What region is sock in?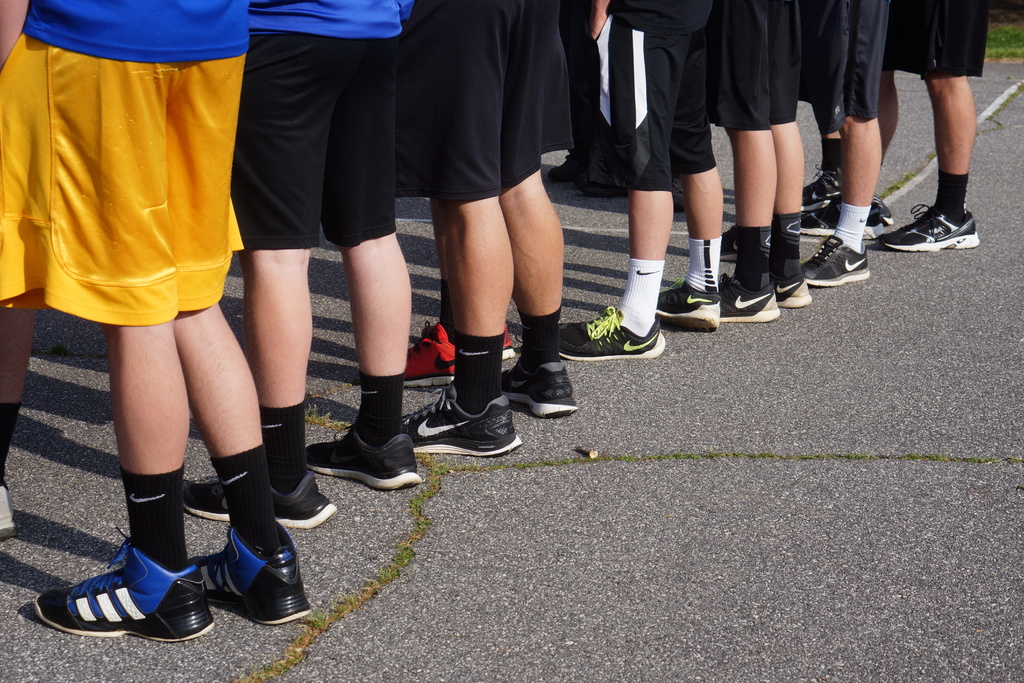
(x1=935, y1=168, x2=971, y2=220).
